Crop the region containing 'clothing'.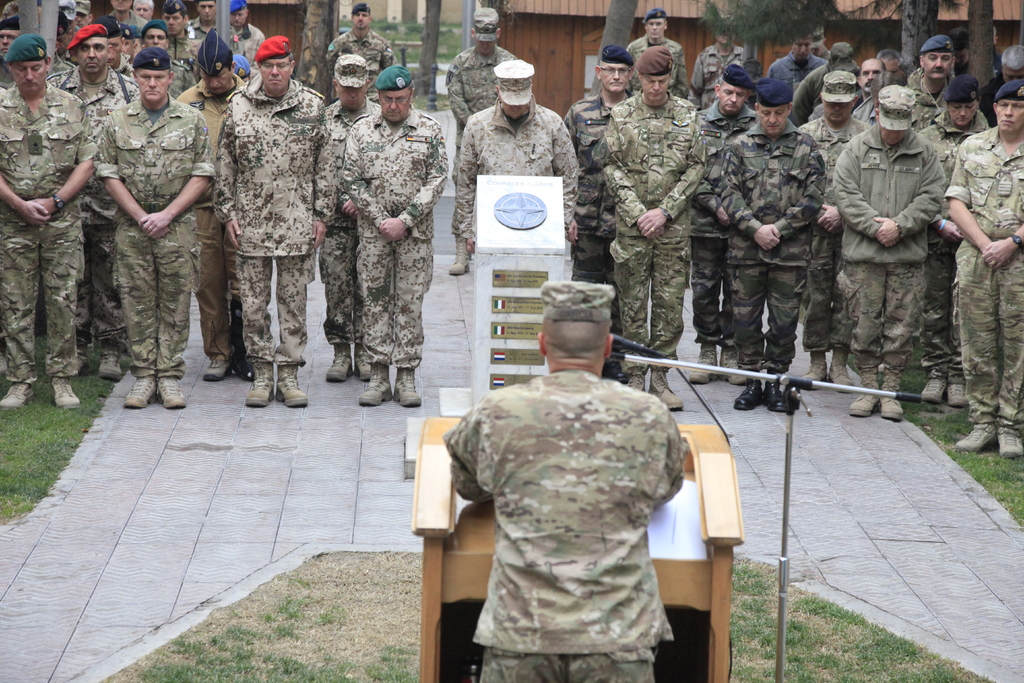
Crop region: (left=325, top=26, right=394, bottom=97).
